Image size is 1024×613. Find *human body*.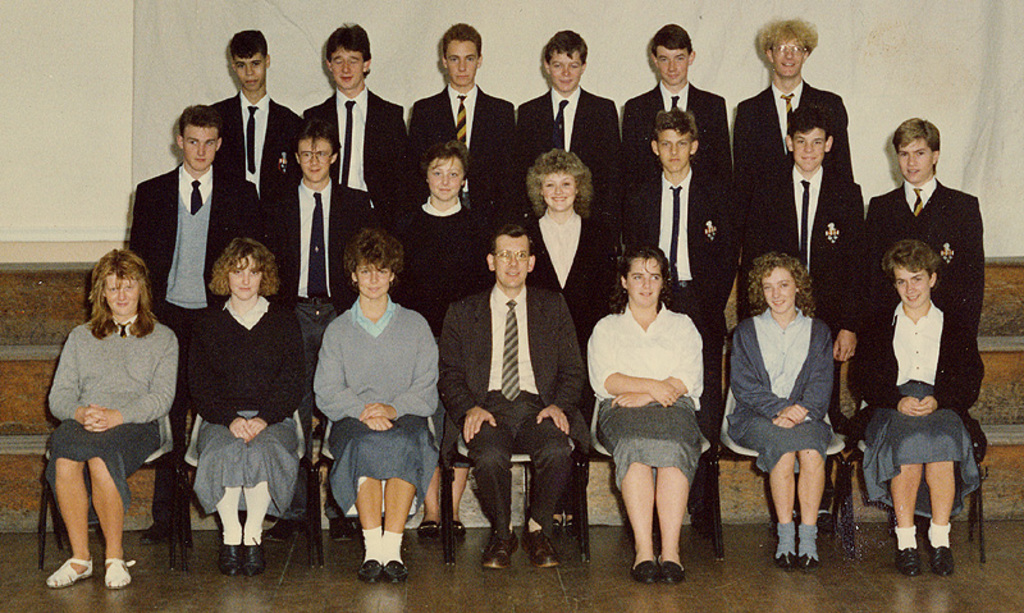
pyautogui.locateOnScreen(869, 116, 983, 353).
